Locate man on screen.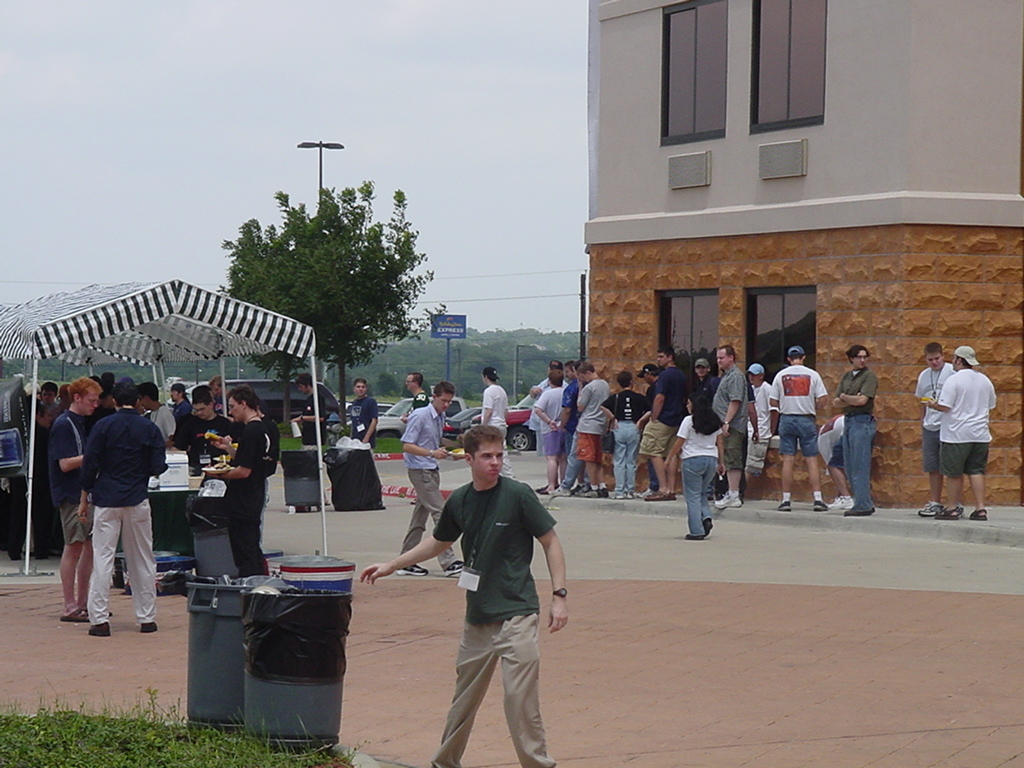
On screen at select_region(253, 394, 279, 482).
